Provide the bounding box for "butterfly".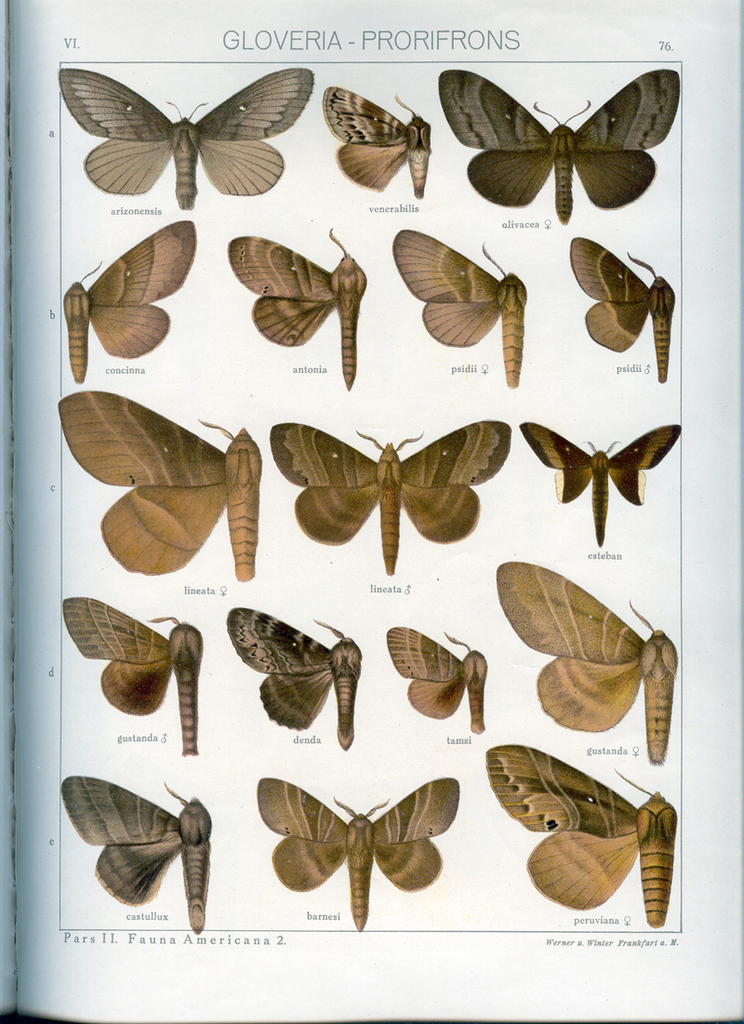
516,419,681,556.
